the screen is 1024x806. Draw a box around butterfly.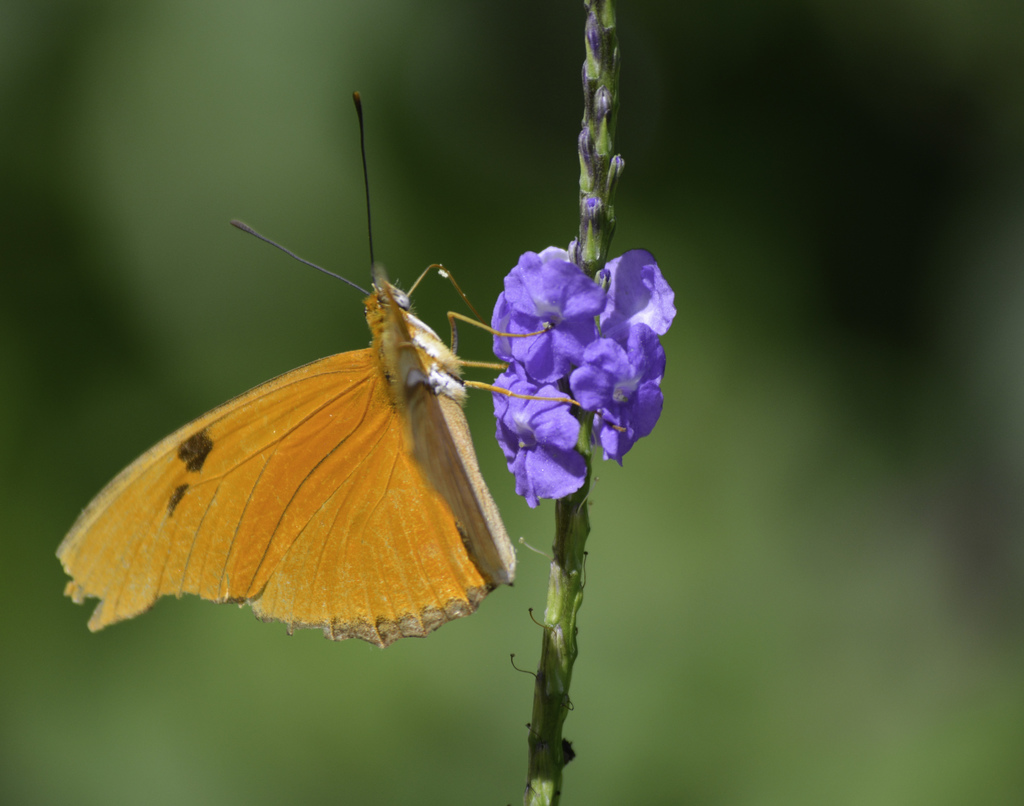
(56,89,625,650).
